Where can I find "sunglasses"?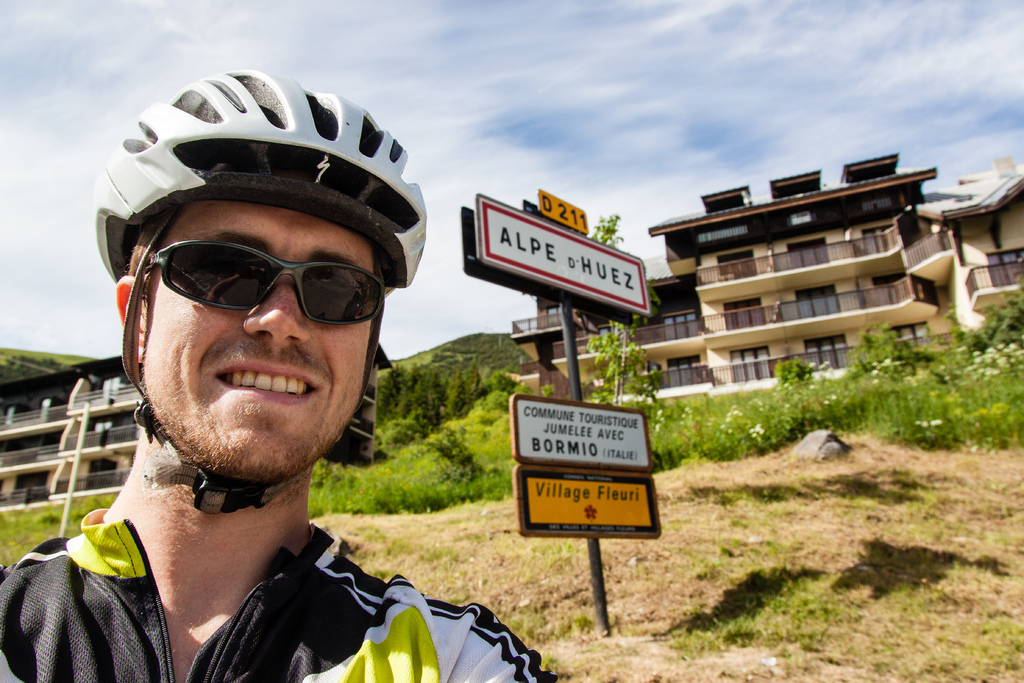
You can find it at 139:242:385:325.
